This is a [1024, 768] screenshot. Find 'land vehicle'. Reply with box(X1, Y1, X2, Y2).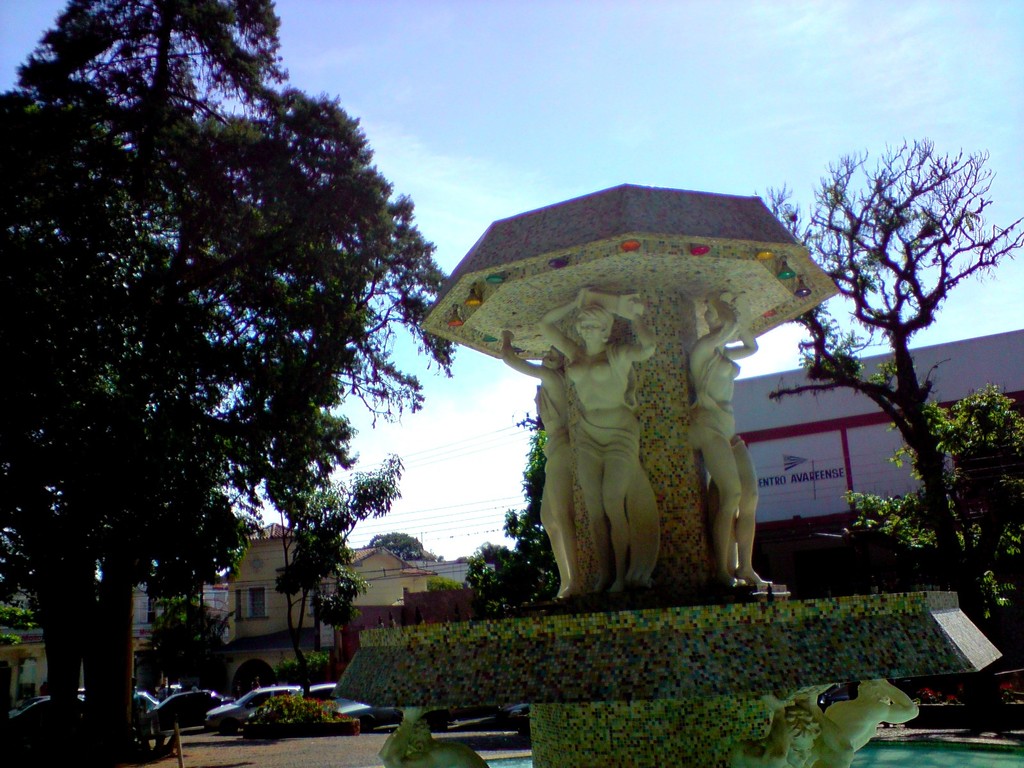
box(19, 693, 45, 710).
